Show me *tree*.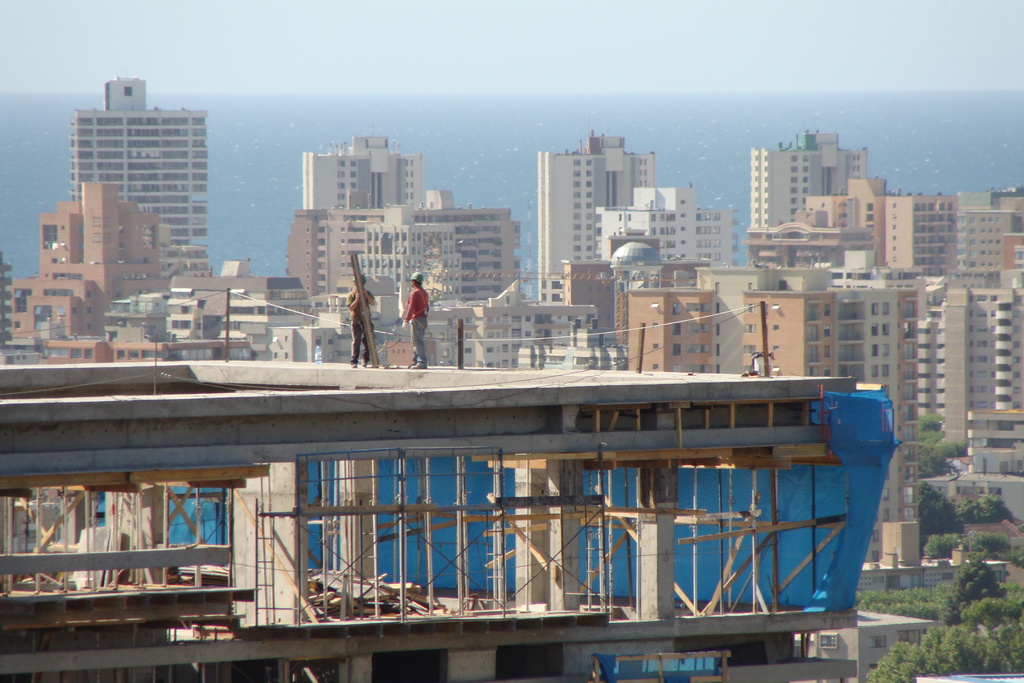
*tree* is here: [920,413,941,432].
